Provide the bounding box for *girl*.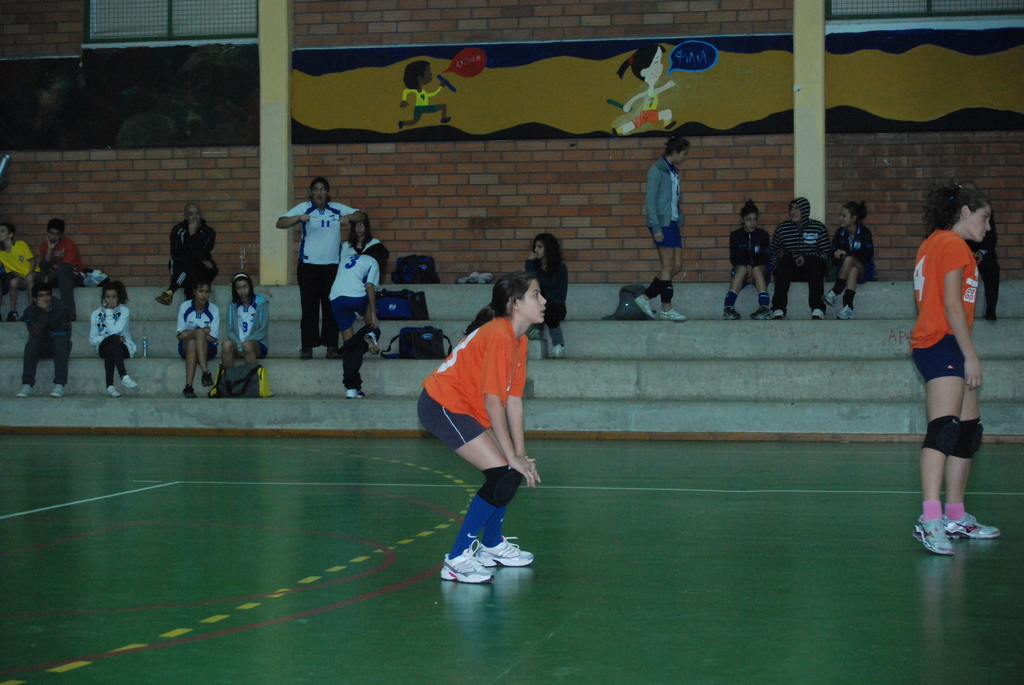
(220, 274, 270, 369).
